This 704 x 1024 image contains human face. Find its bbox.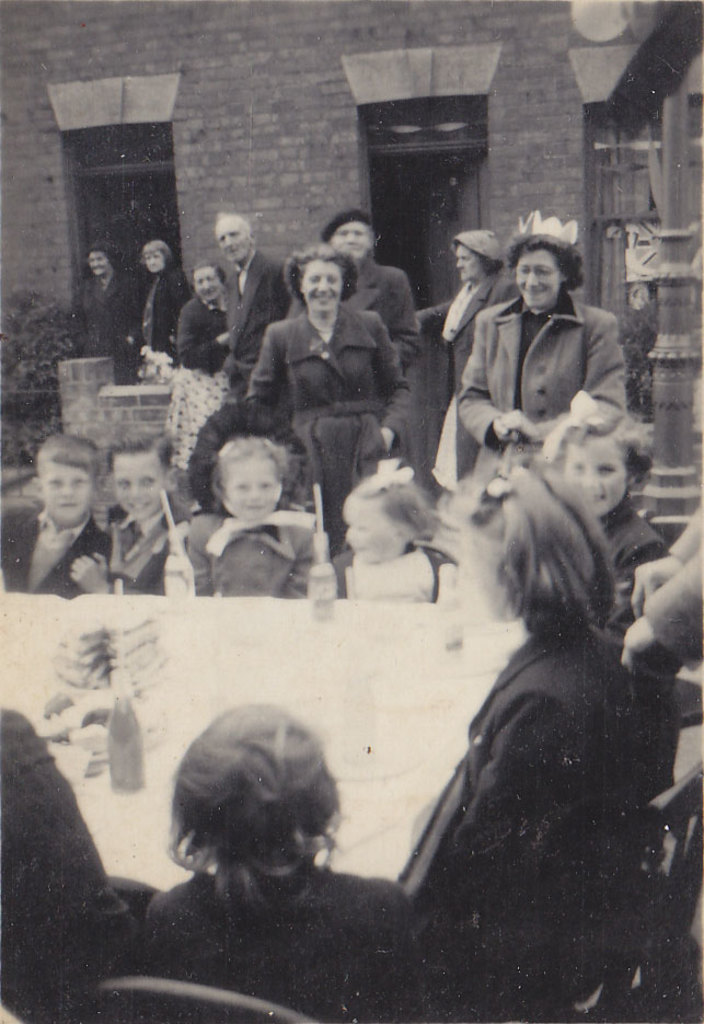
<bbox>341, 502, 408, 564</bbox>.
